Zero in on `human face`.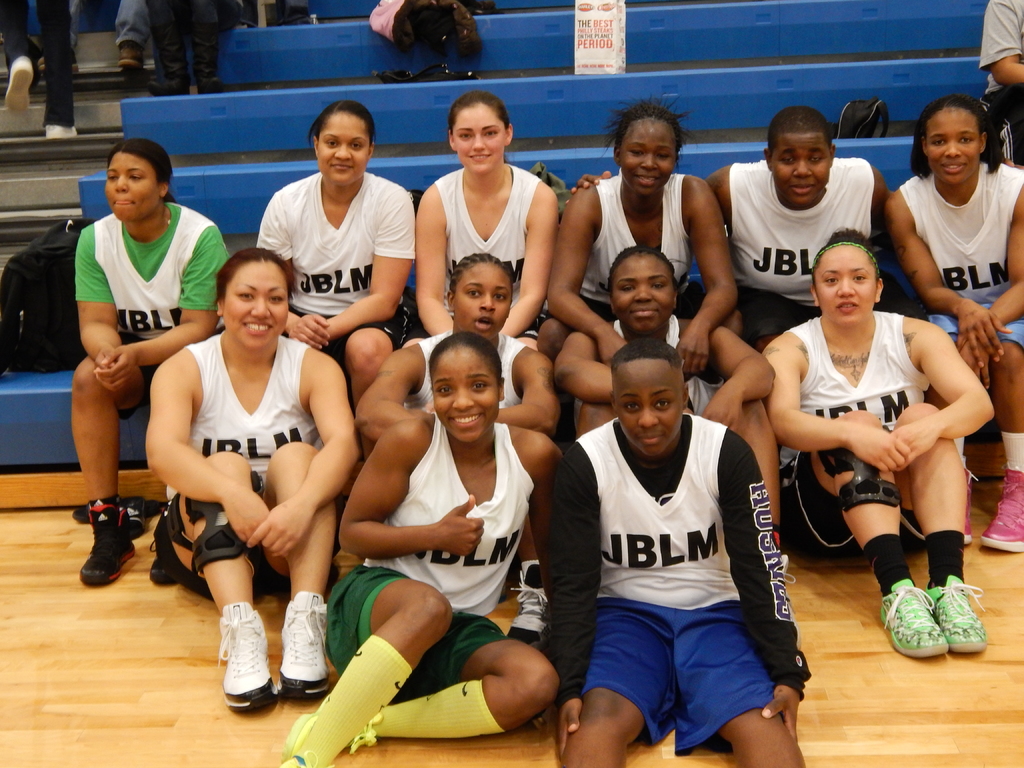
Zeroed in: <bbox>223, 259, 287, 354</bbox>.
